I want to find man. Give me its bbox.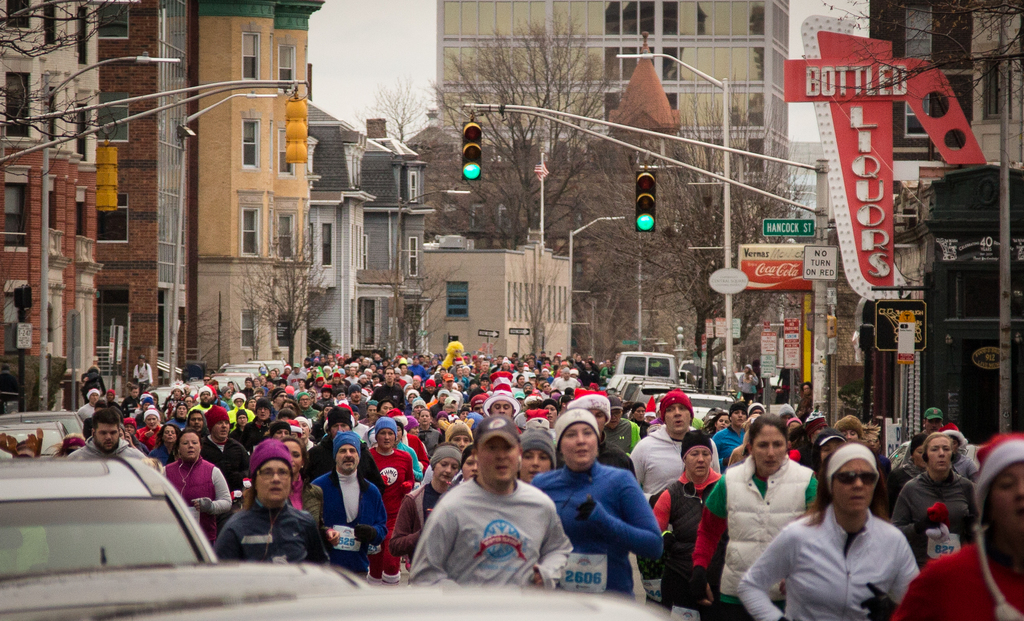
select_region(436, 372, 463, 413).
